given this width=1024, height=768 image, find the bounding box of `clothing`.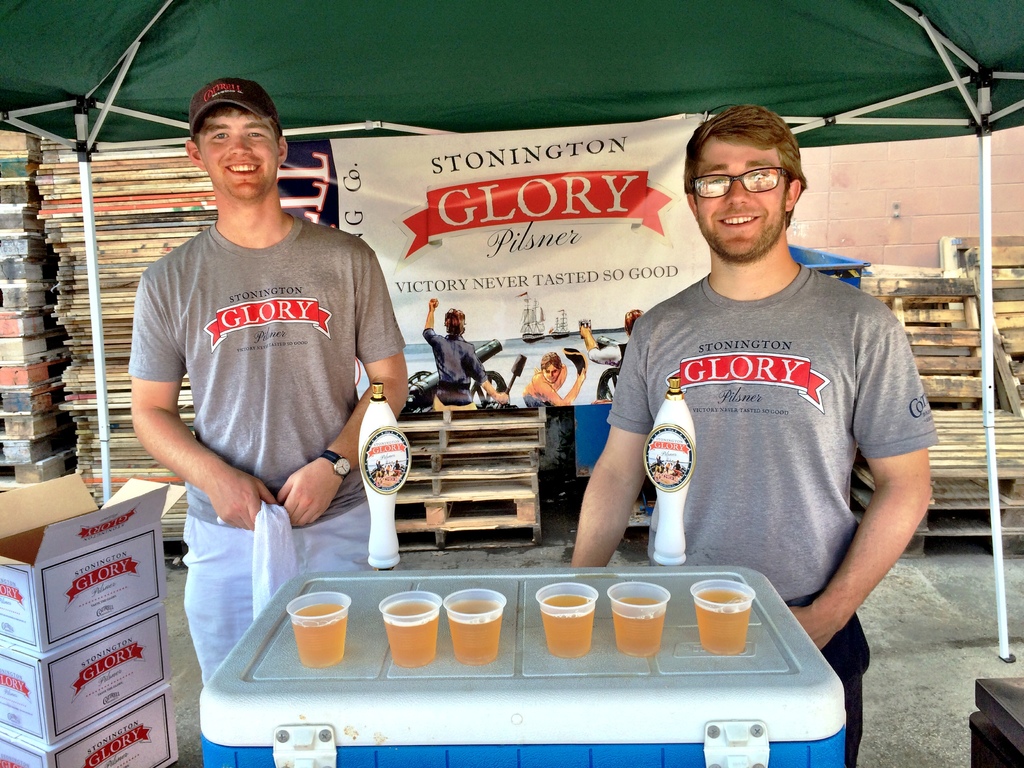
<bbox>597, 227, 916, 636</bbox>.
